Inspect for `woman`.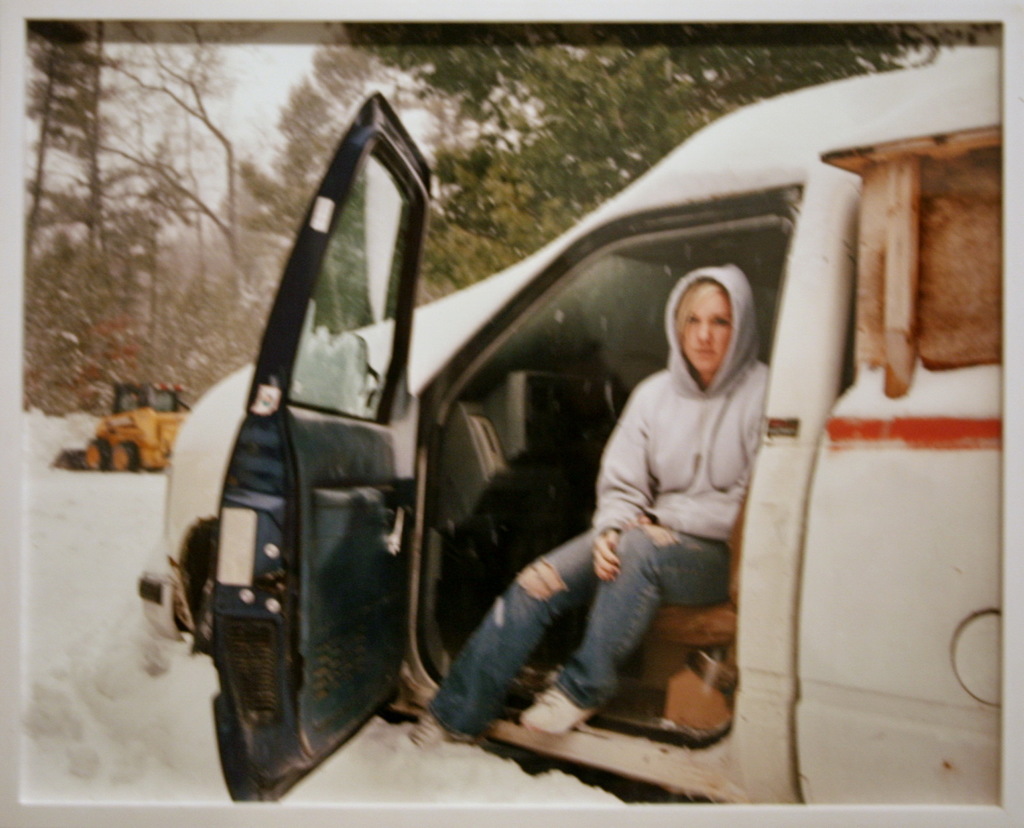
Inspection: (488, 278, 771, 760).
